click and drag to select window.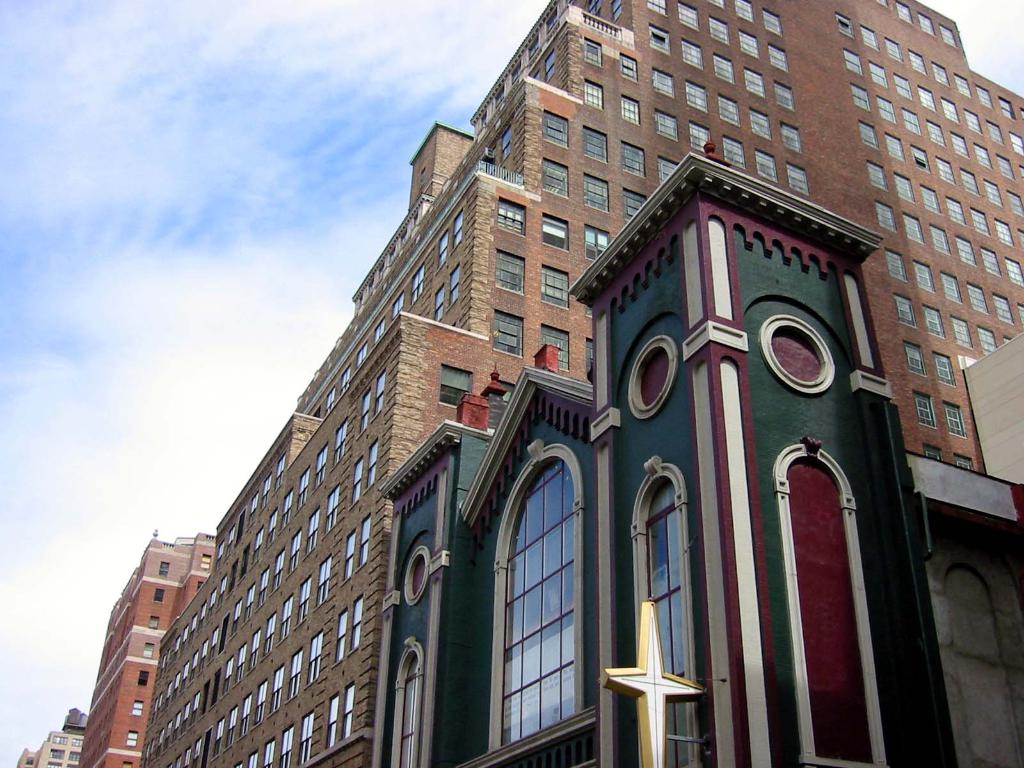
Selection: [left=904, top=344, right=925, bottom=375].
